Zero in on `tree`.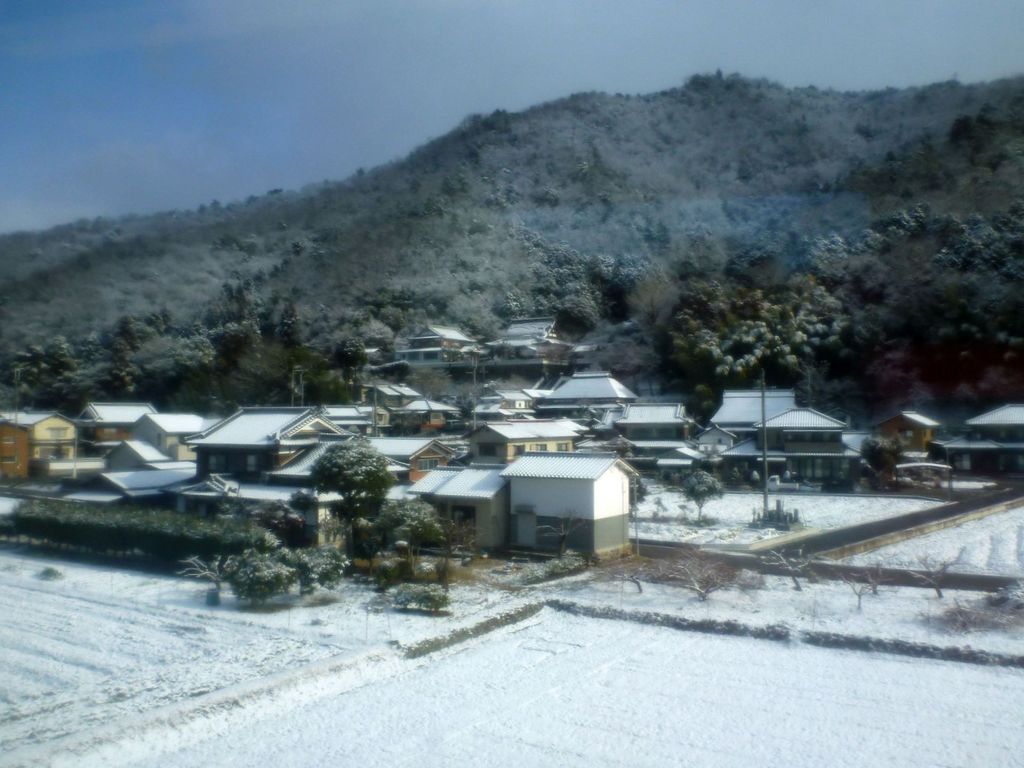
Zeroed in: rect(678, 467, 721, 519).
